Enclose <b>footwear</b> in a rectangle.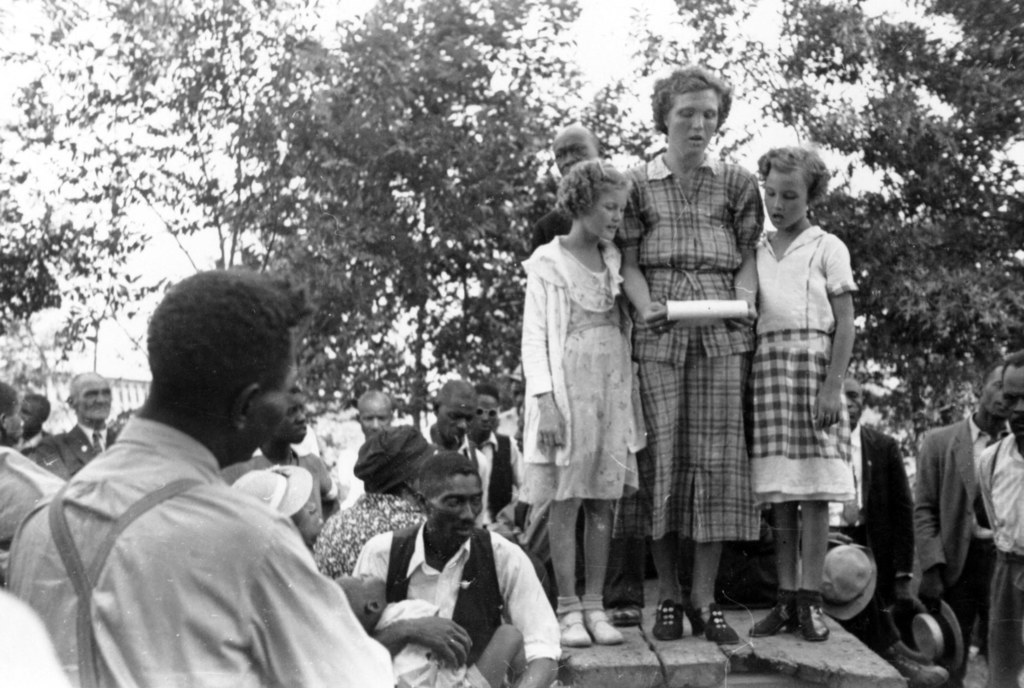
region(601, 590, 641, 625).
